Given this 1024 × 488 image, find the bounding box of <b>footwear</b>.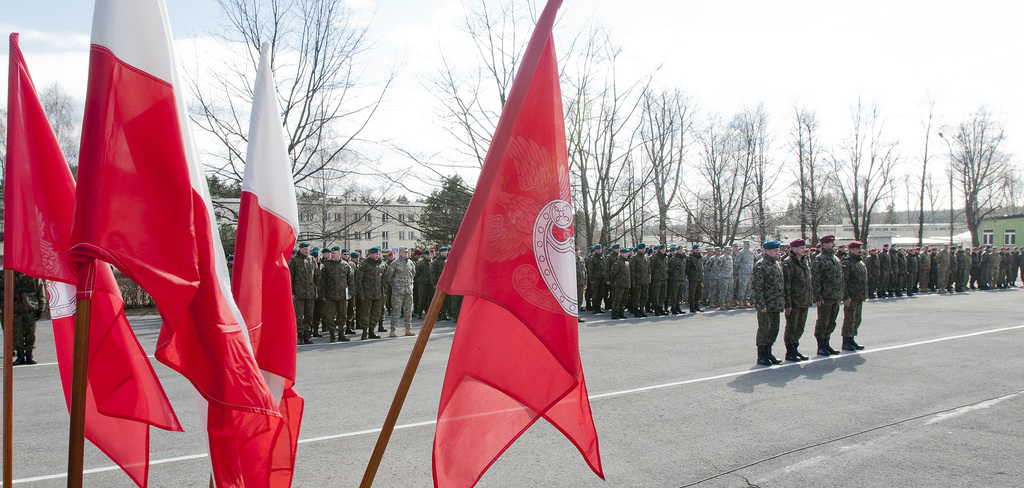
x1=754, y1=356, x2=770, y2=364.
